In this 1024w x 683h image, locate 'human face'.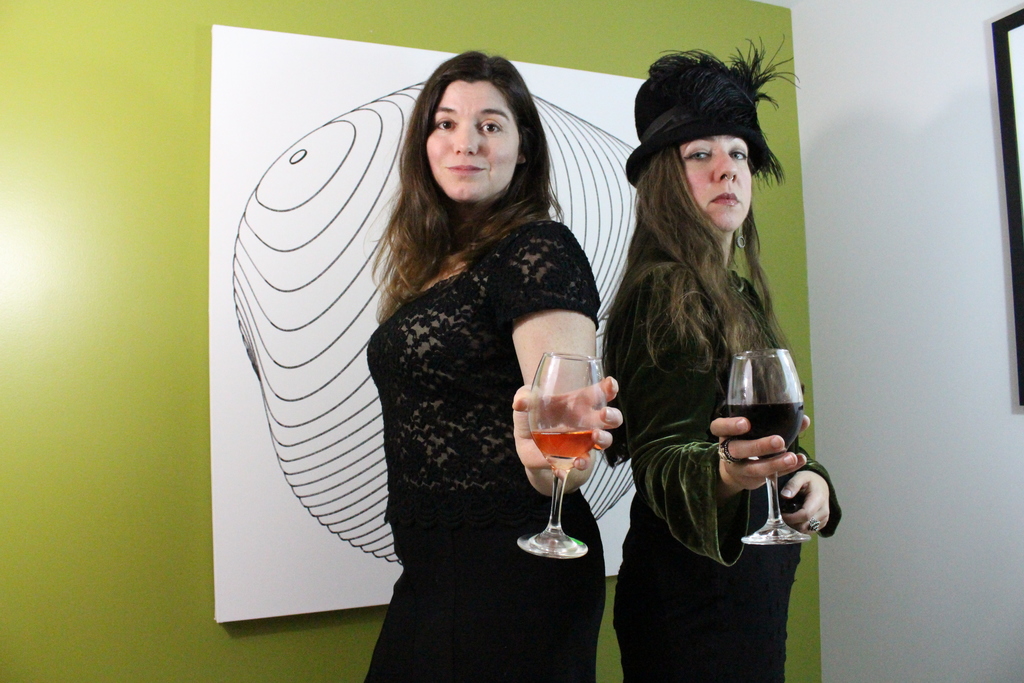
Bounding box: [x1=680, y1=133, x2=751, y2=229].
